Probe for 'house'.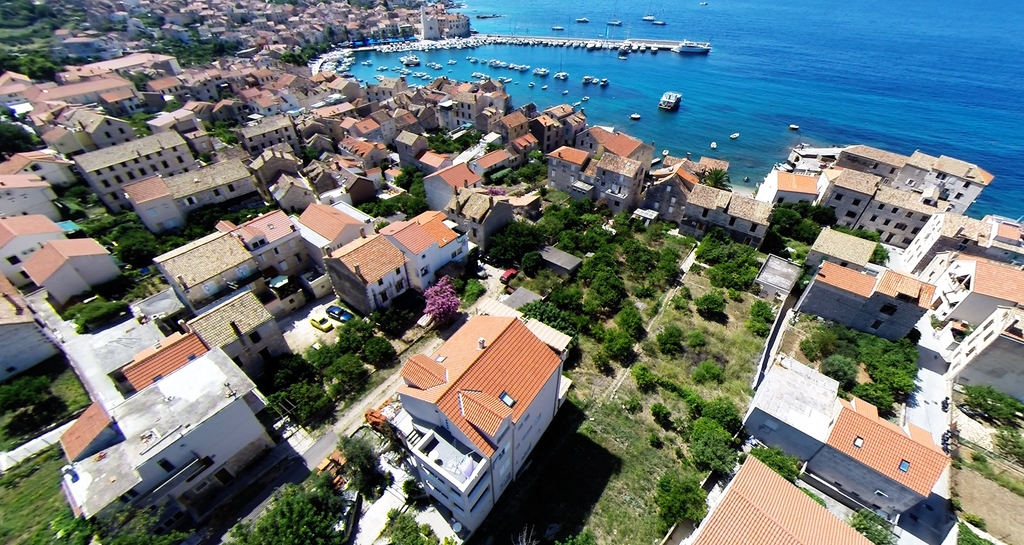
Probe result: 378 207 474 294.
